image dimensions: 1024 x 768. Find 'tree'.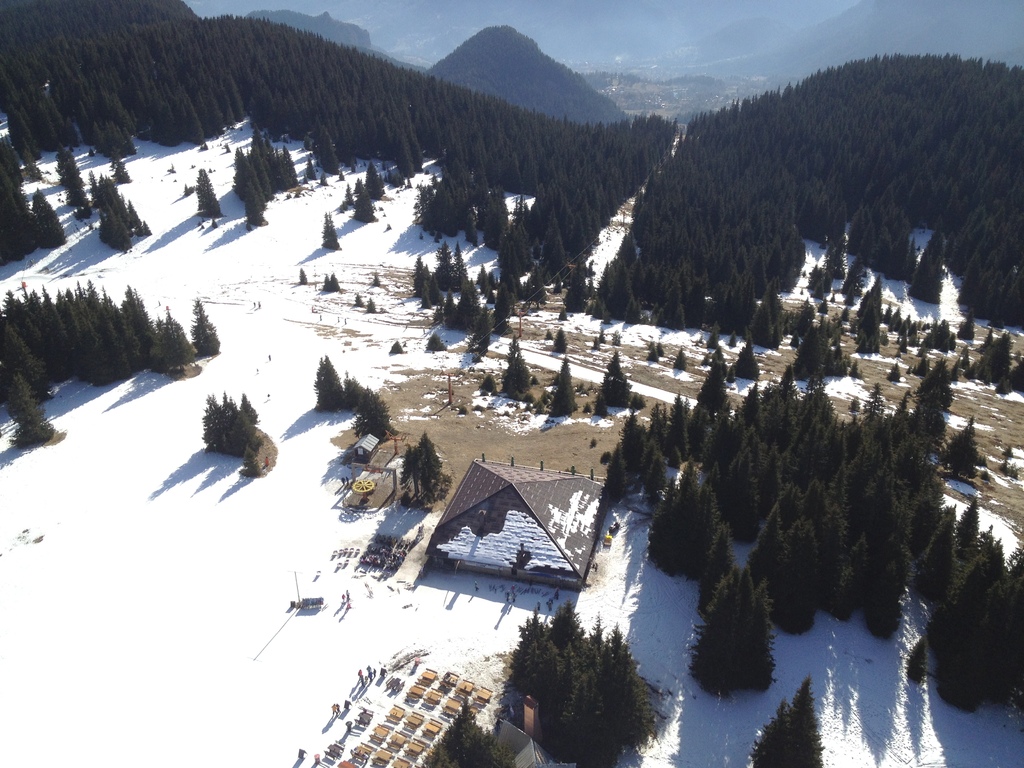
l=548, t=351, r=582, b=421.
